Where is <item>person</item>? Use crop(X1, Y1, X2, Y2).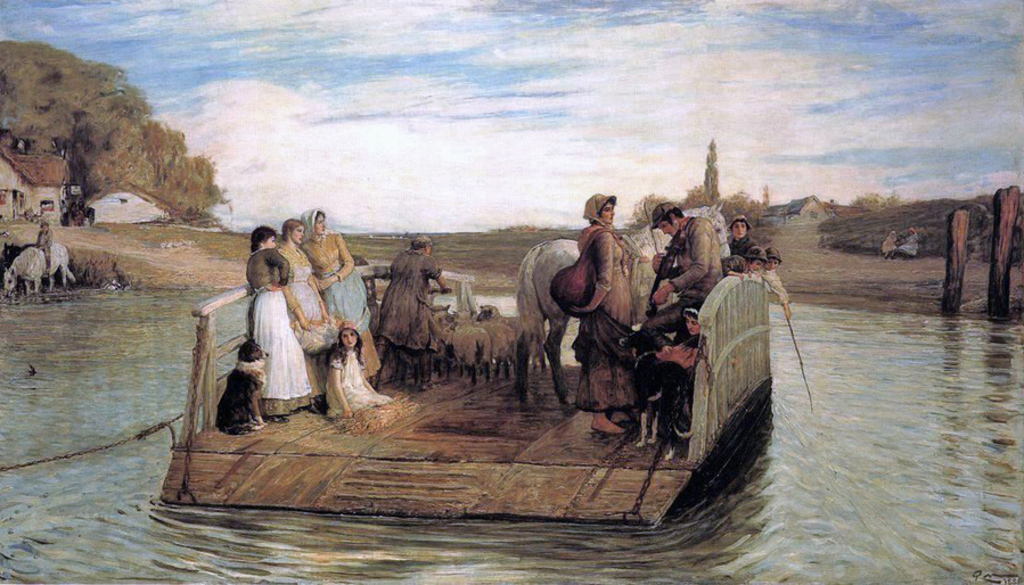
crop(219, 247, 314, 444).
